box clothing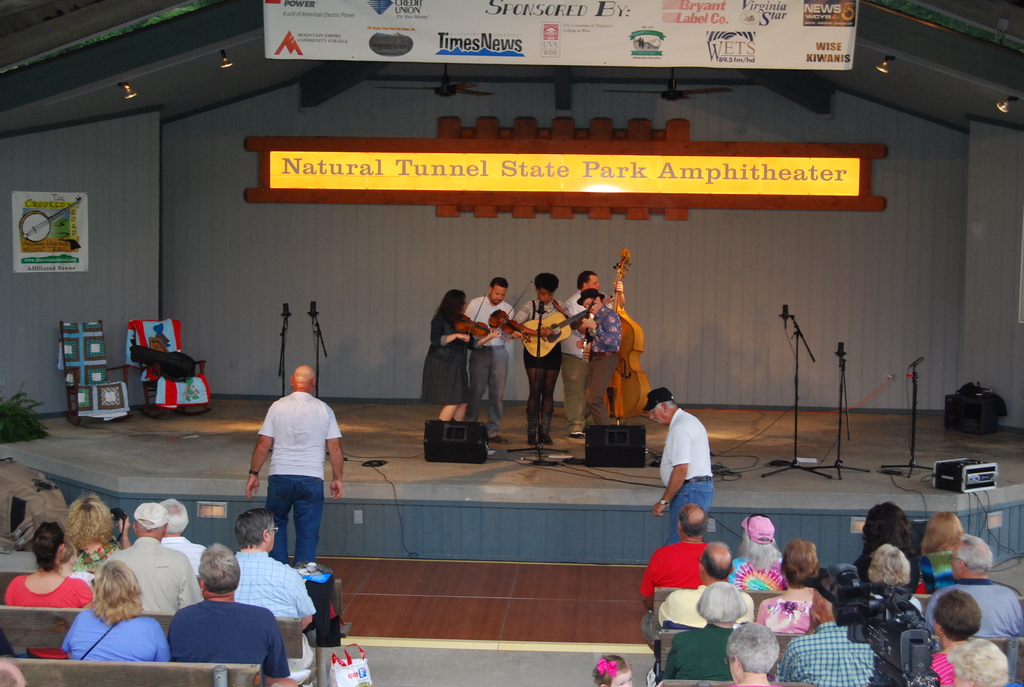
bbox=(922, 583, 1022, 637)
